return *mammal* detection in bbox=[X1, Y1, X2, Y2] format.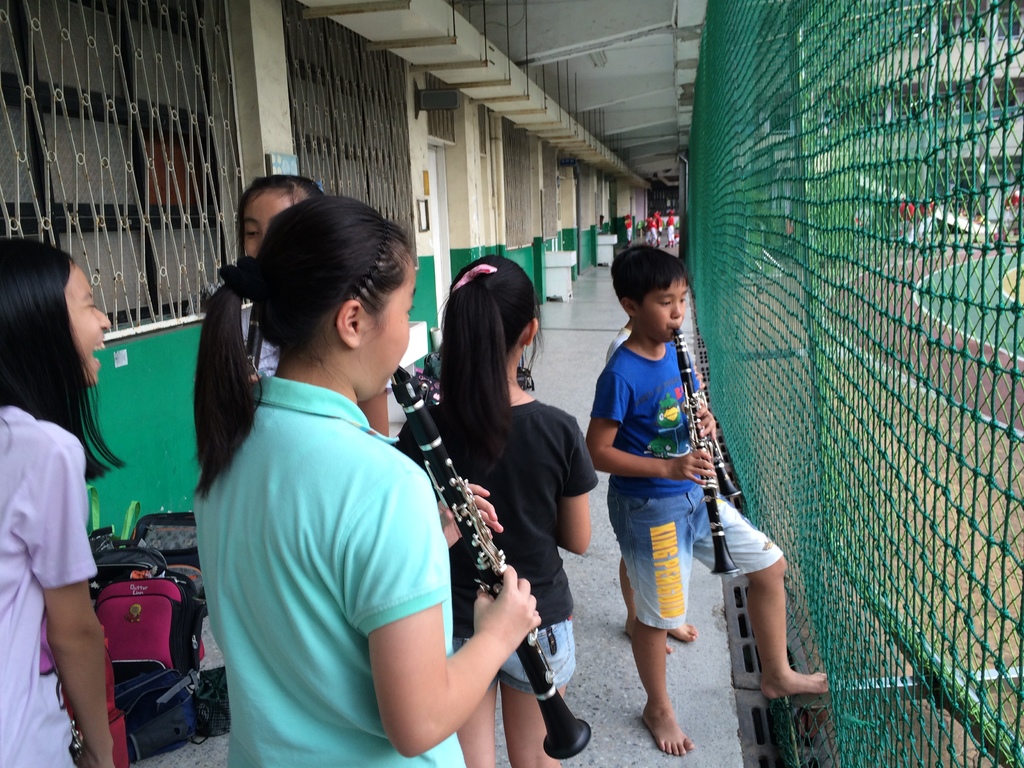
bbox=[607, 310, 700, 639].
